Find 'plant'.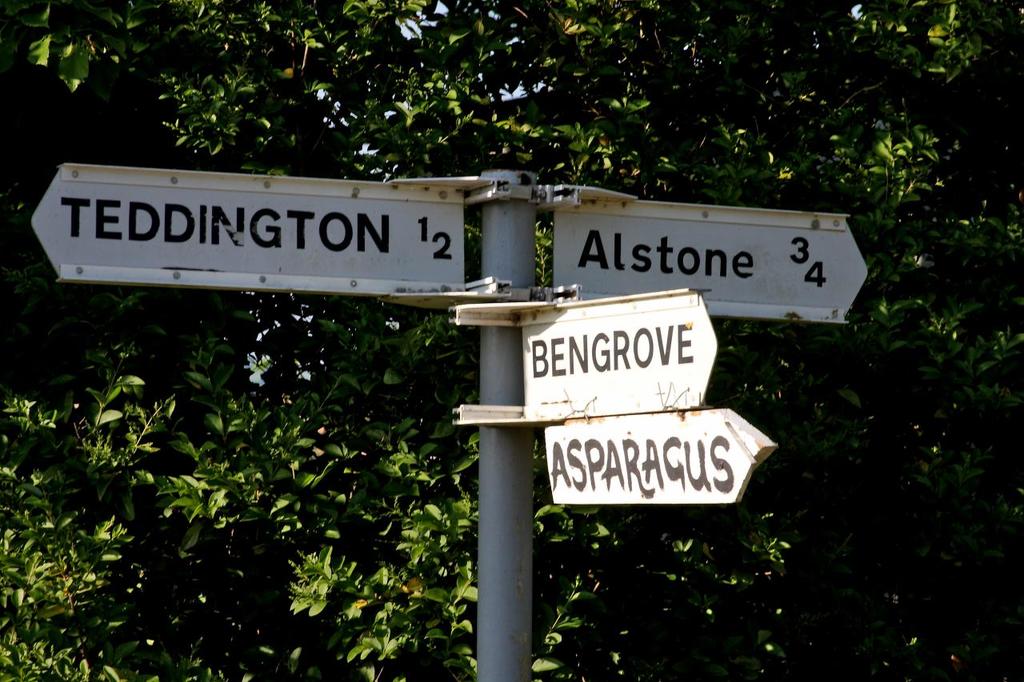
6, 382, 173, 490.
